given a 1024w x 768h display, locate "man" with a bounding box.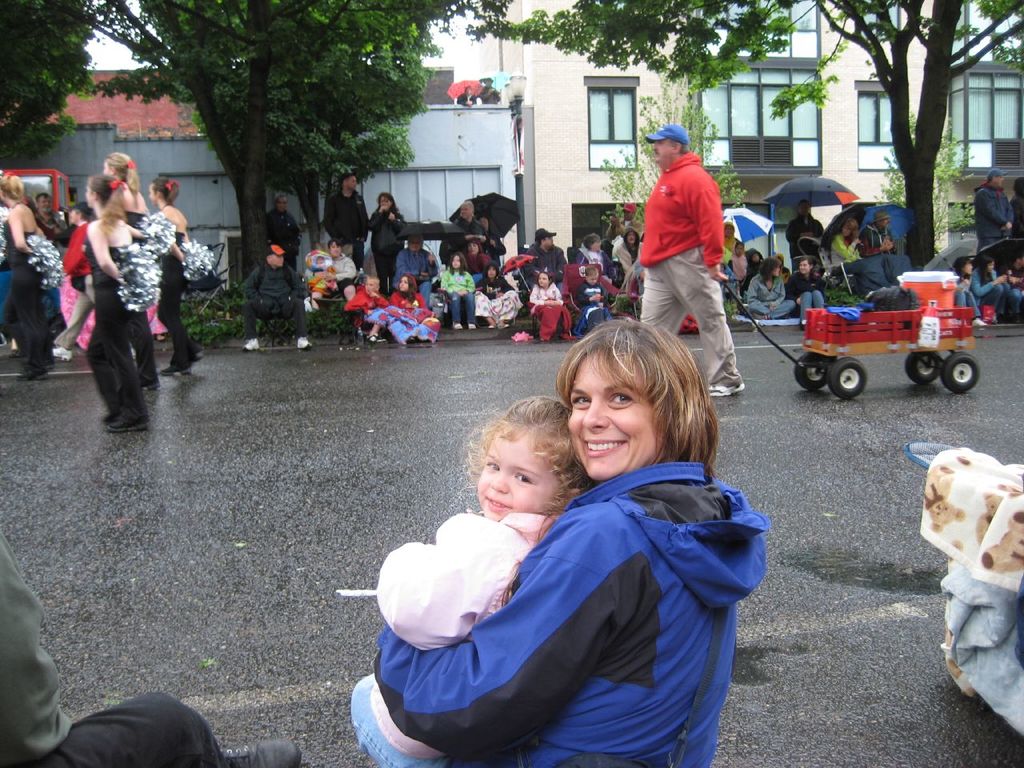
Located: bbox=(327, 174, 370, 268).
